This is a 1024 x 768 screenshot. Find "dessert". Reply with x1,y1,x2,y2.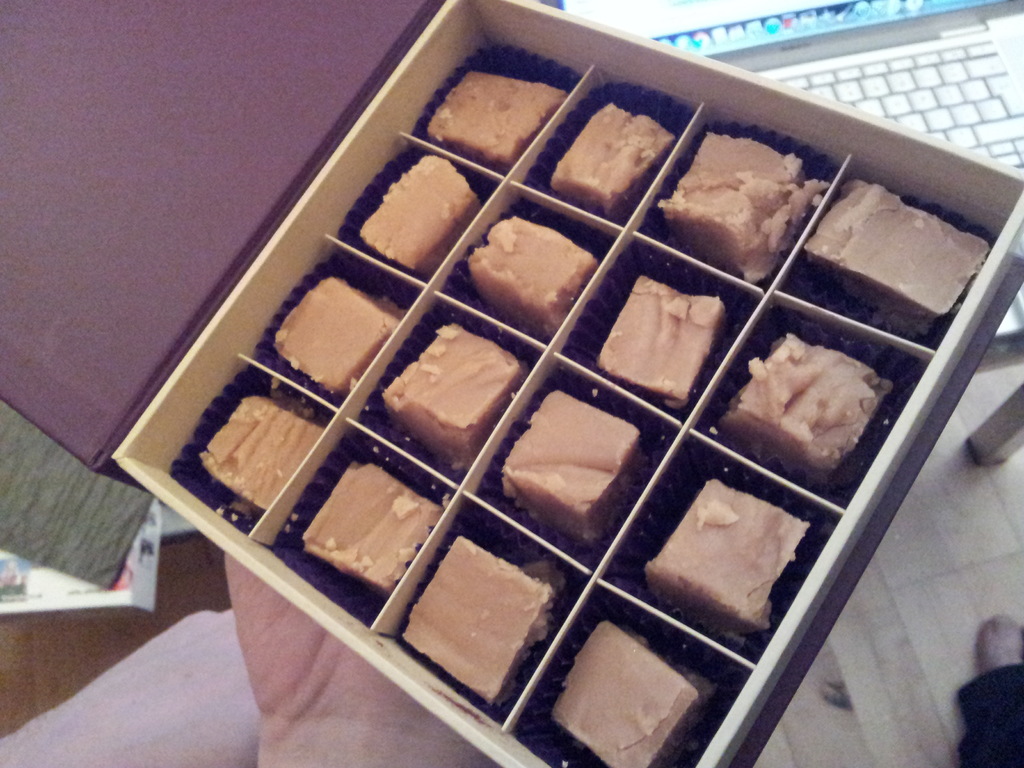
735,330,897,493.
